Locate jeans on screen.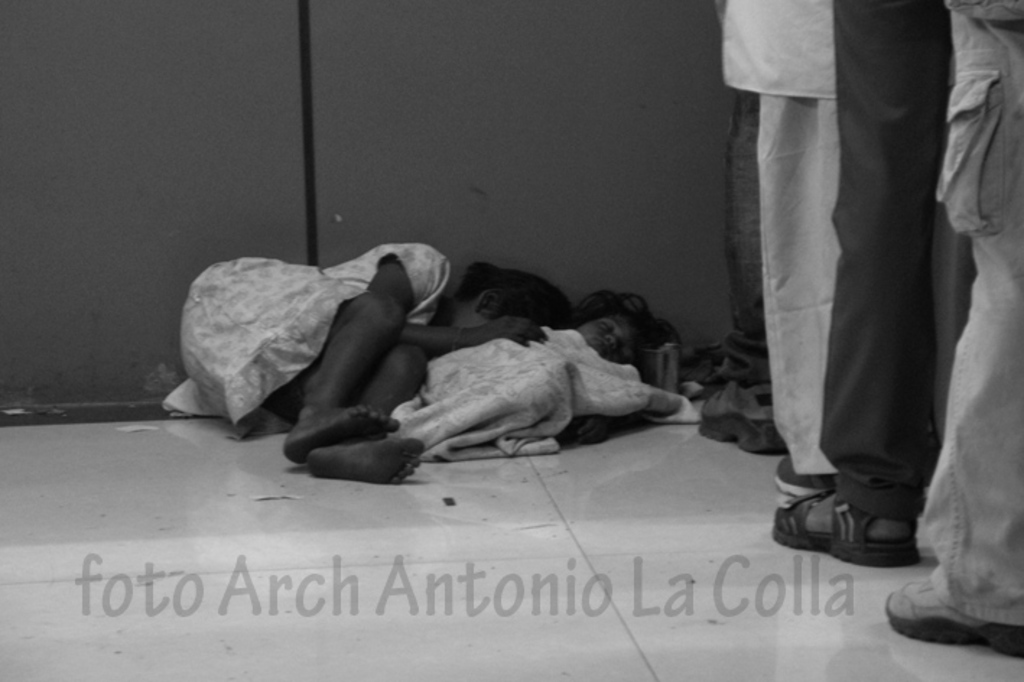
On screen at [816, 0, 973, 530].
